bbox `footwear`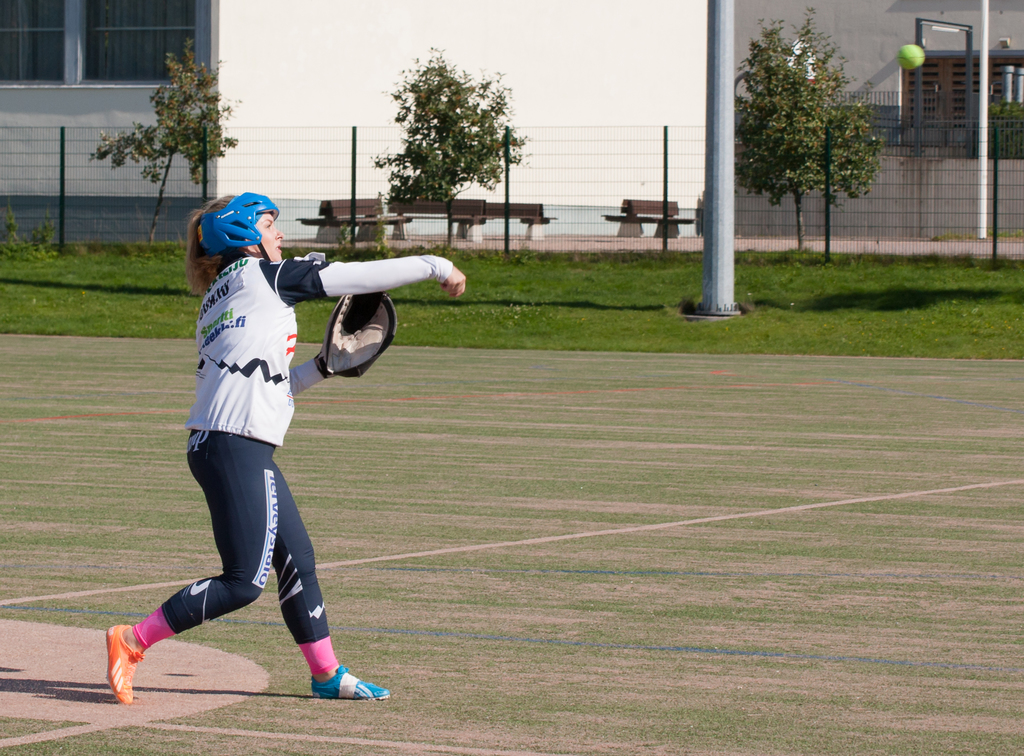
x1=101, y1=622, x2=146, y2=707
